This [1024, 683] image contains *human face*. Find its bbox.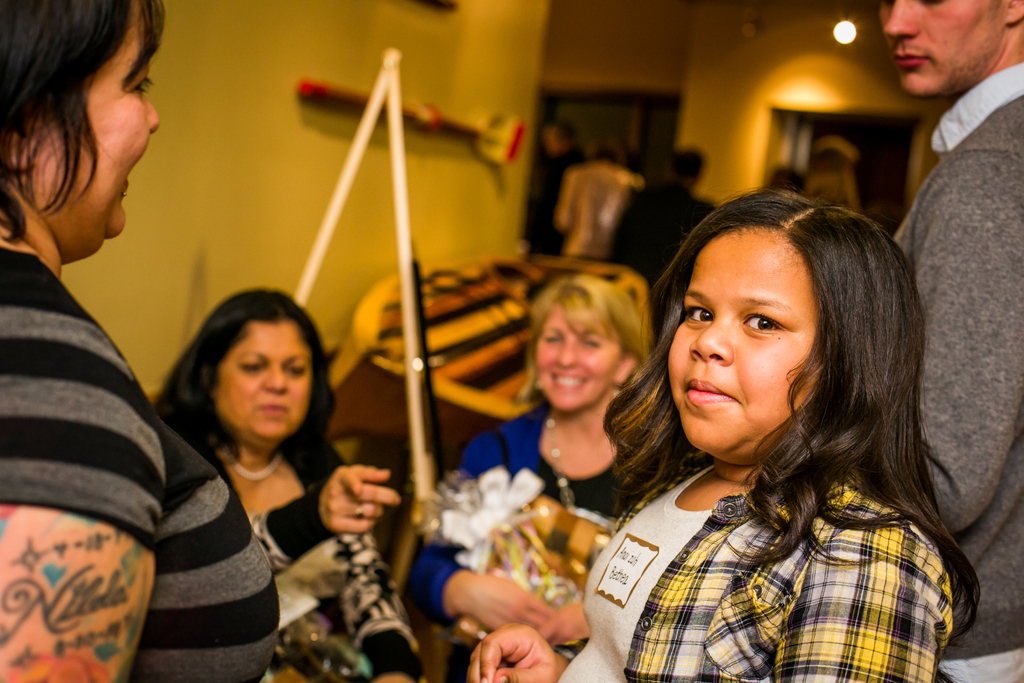
BBox(216, 320, 312, 446).
